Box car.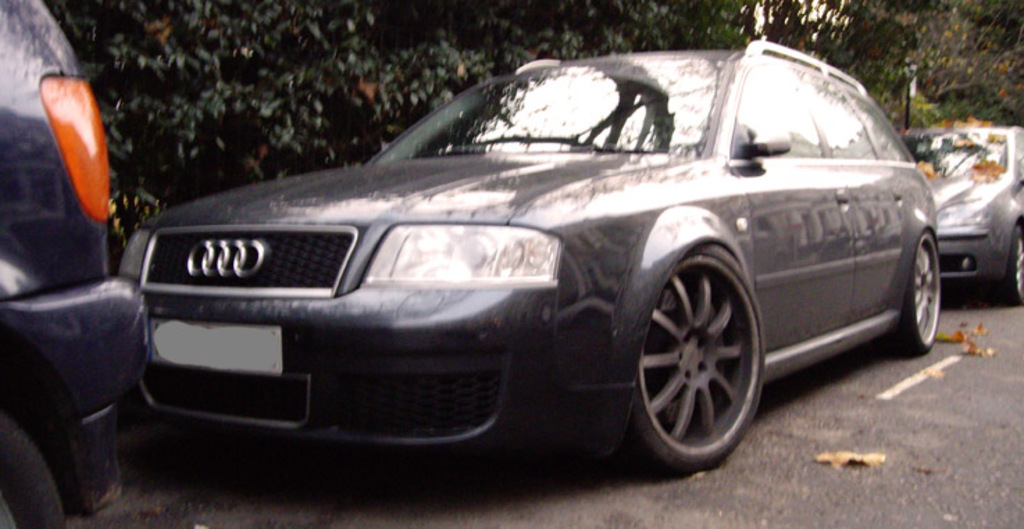
[898, 122, 1023, 304].
